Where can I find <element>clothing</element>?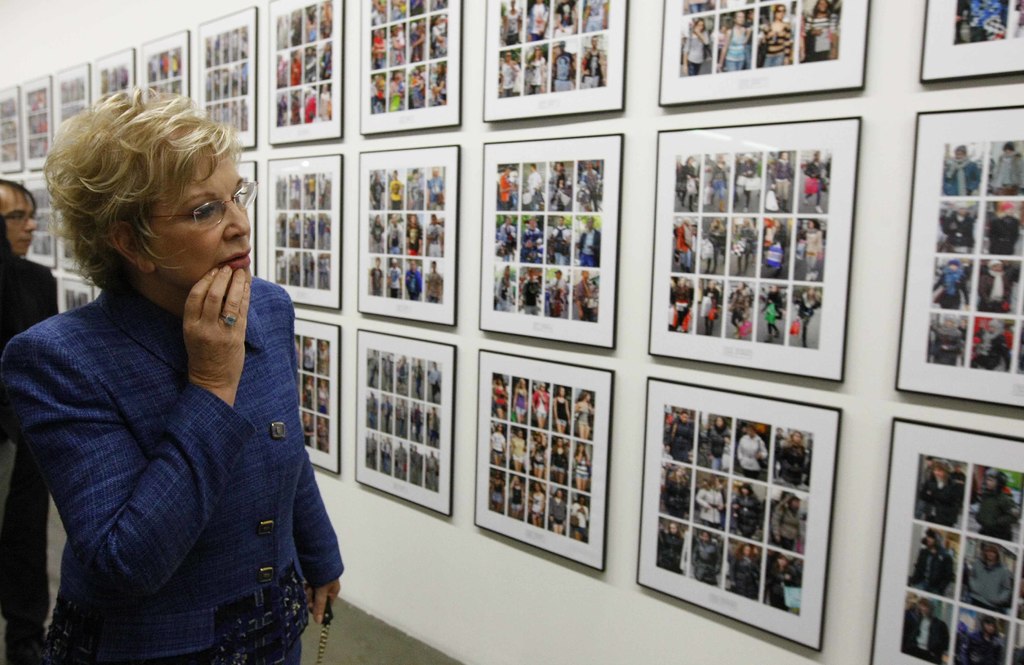
You can find it at (370,438,376,469).
